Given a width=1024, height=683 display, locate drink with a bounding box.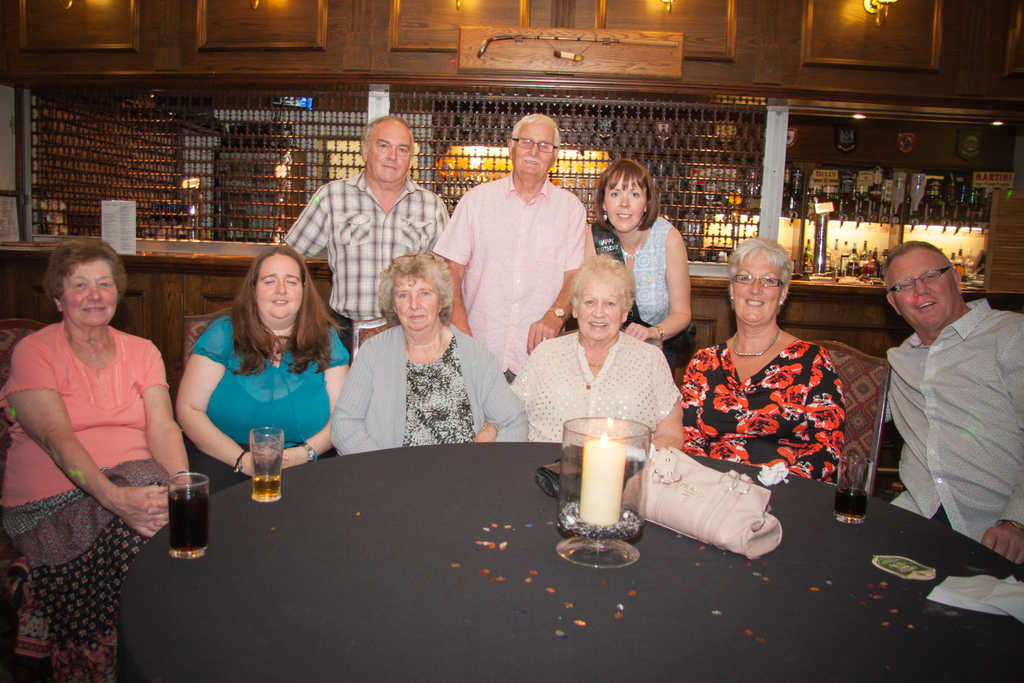
Located: (835,488,873,522).
